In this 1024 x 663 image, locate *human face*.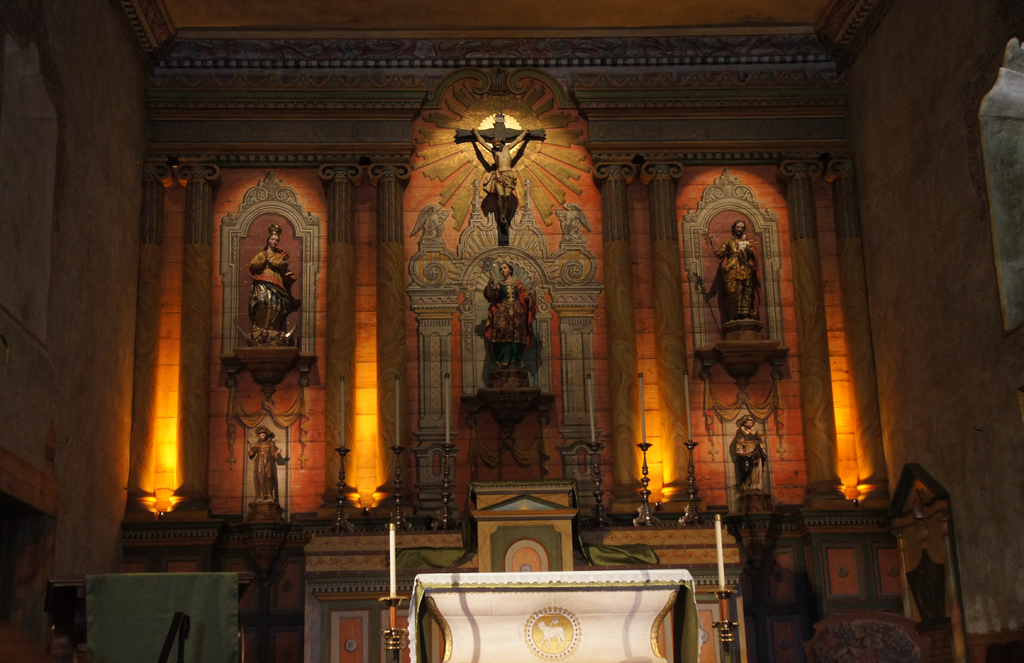
Bounding box: locate(260, 434, 264, 440).
